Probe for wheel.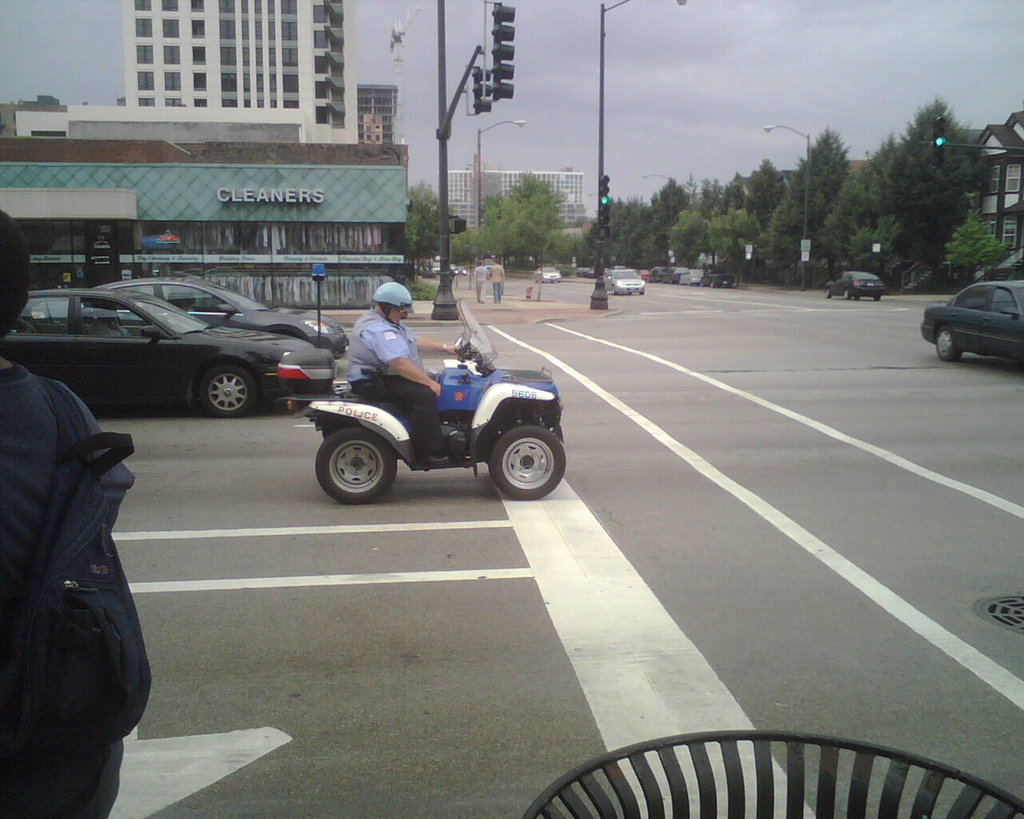
Probe result: 873:295:880:302.
